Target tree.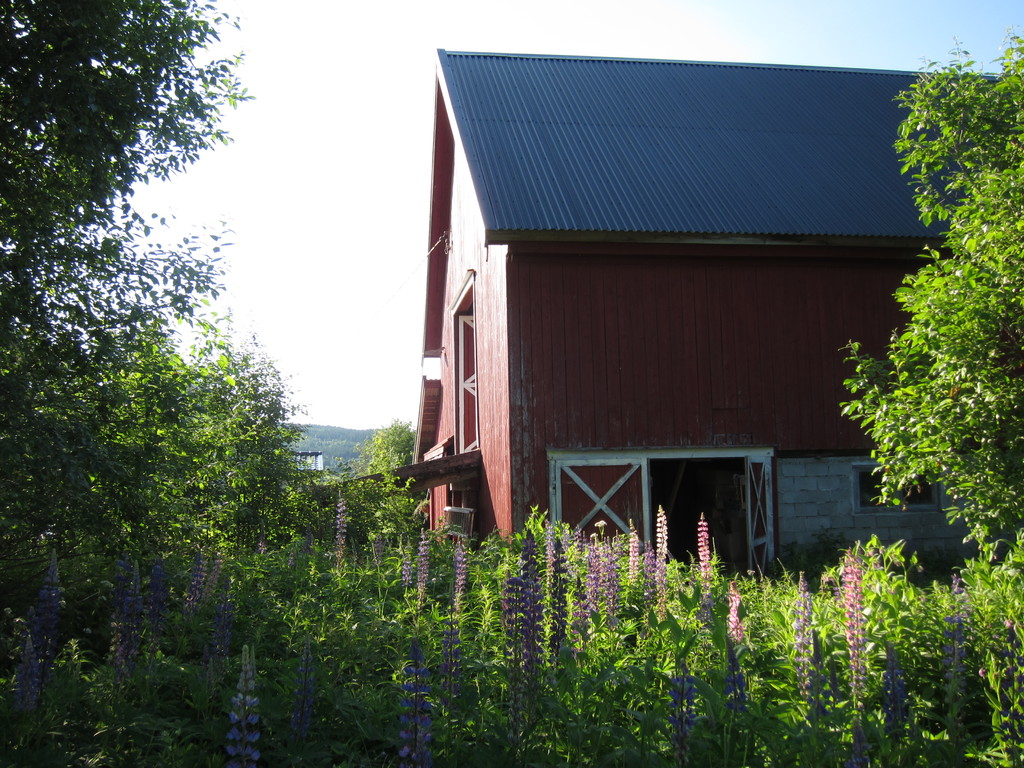
Target region: crop(833, 92, 1011, 568).
